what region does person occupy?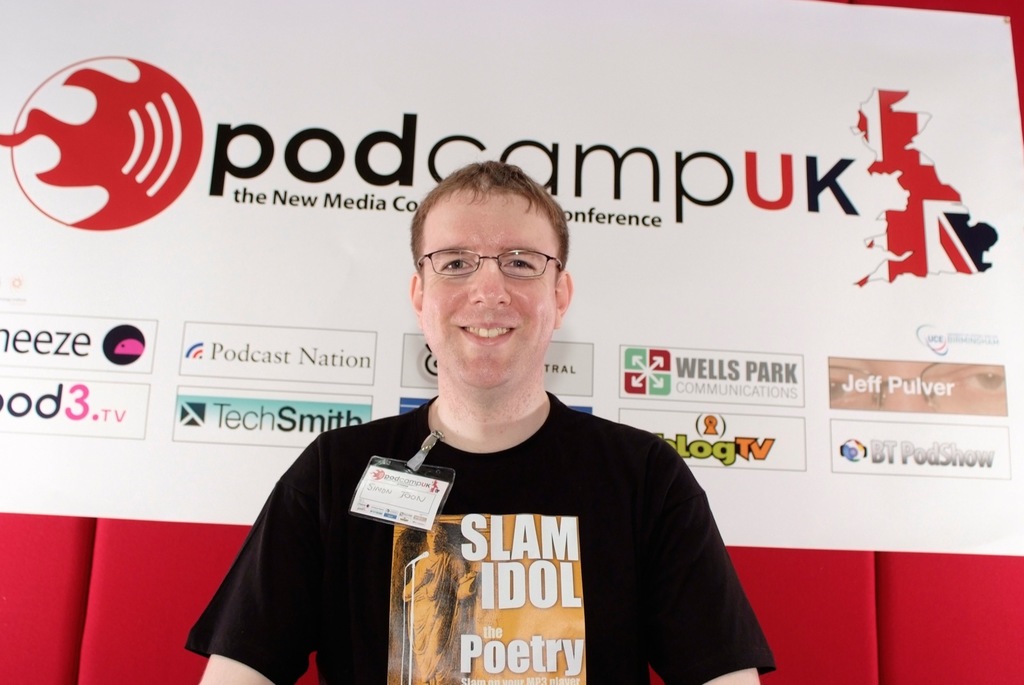
(403,519,484,684).
